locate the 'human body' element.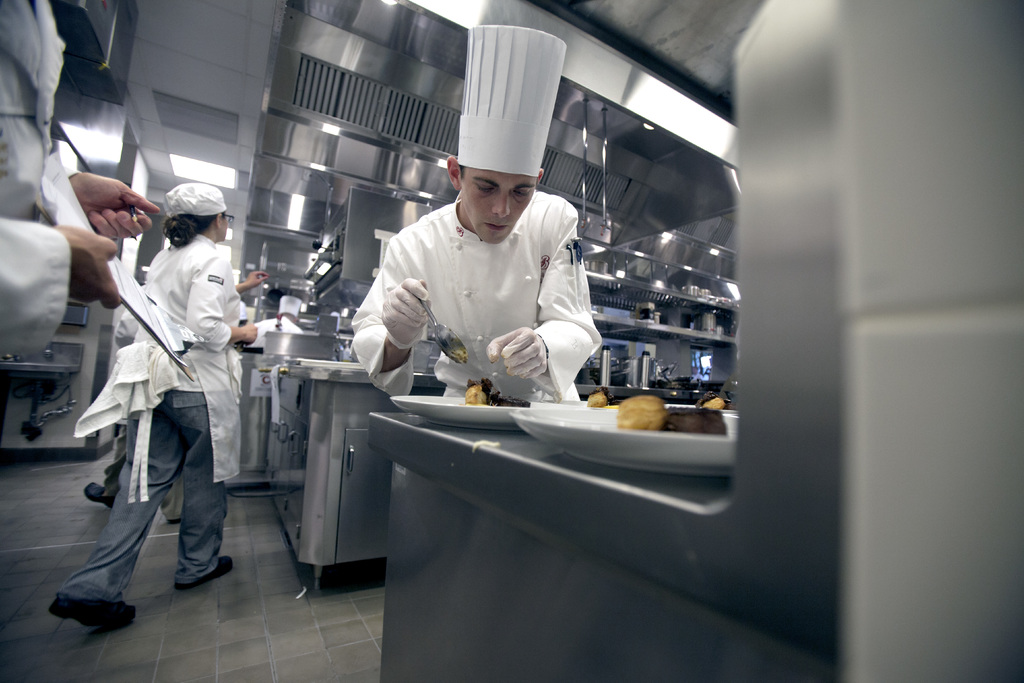
Element bbox: 0,0,161,381.
